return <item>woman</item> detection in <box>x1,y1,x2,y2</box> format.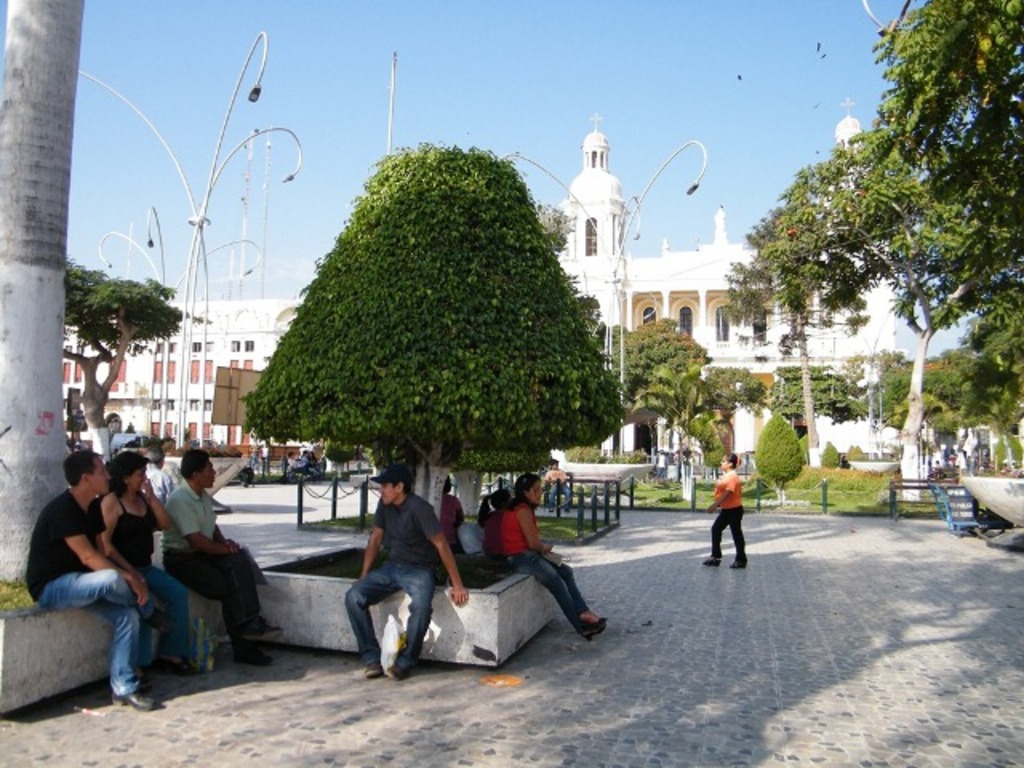
<box>96,454,203,674</box>.
